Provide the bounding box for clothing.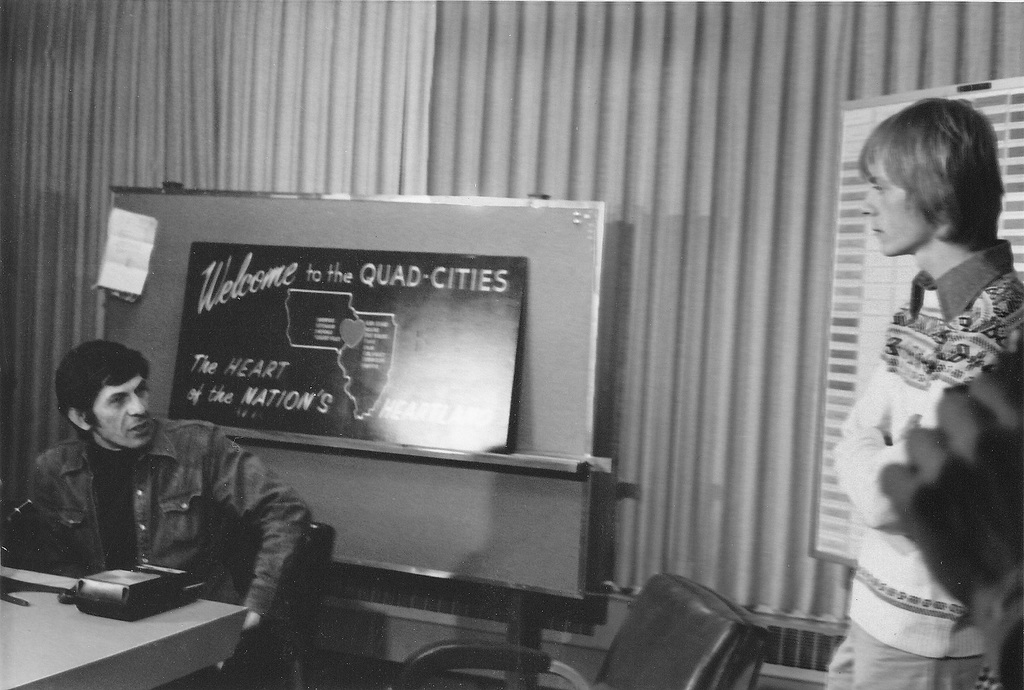
(827,235,1020,689).
